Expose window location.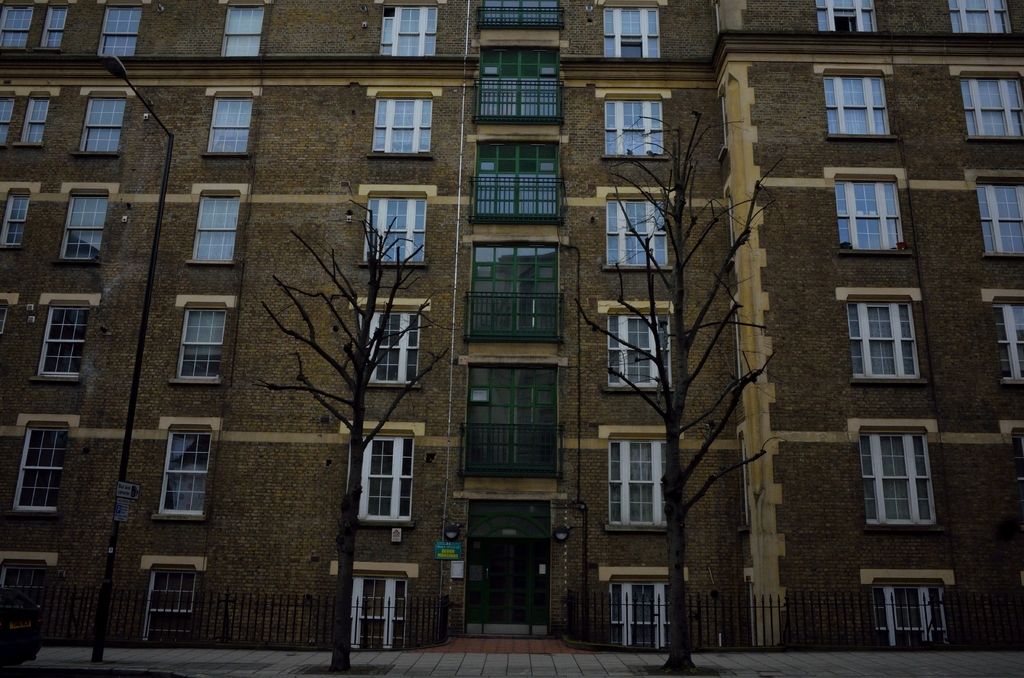
Exposed at [left=3, top=197, right=29, bottom=245].
